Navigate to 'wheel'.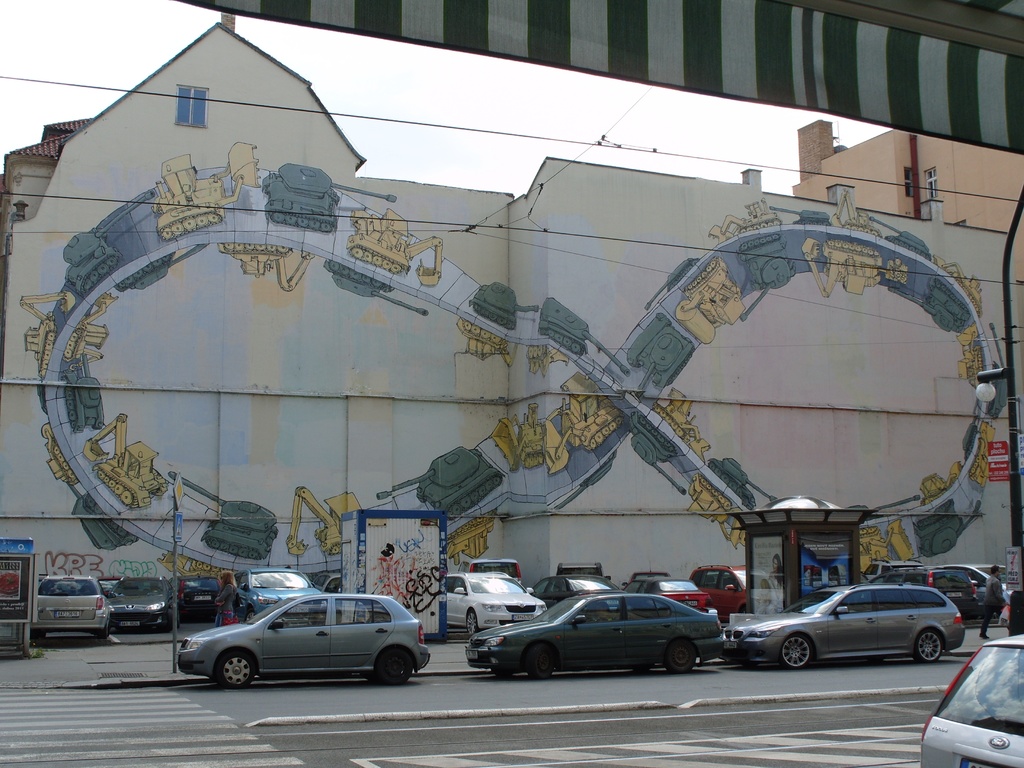
Navigation target: {"x1": 915, "y1": 628, "x2": 952, "y2": 664}.
